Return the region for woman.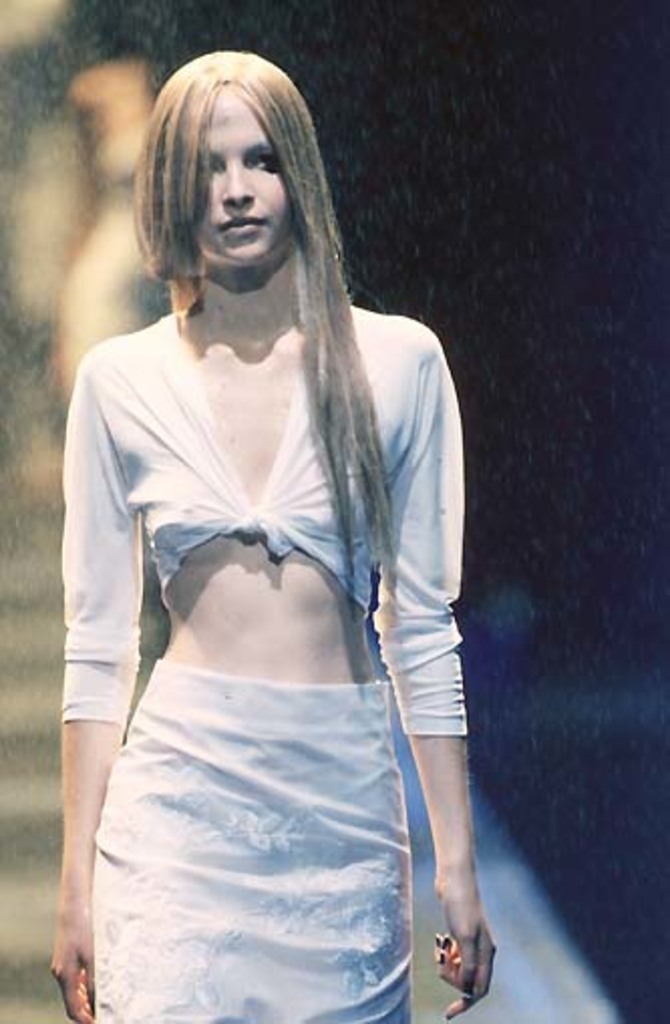
Rect(42, 58, 493, 1022).
